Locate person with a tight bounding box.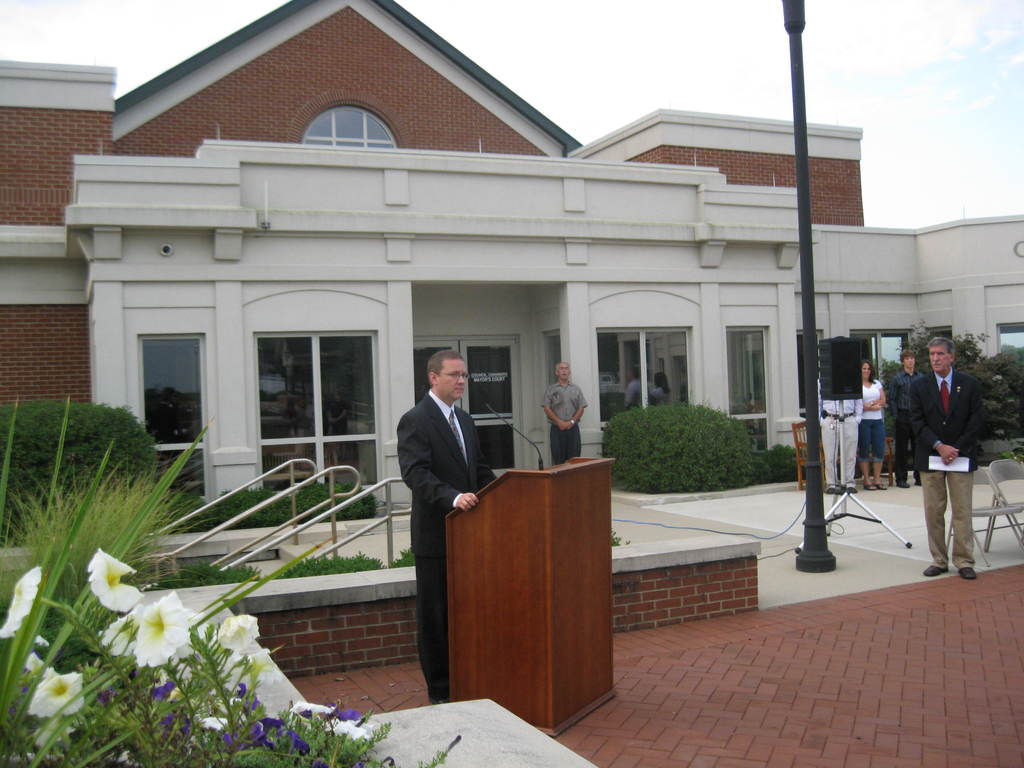
541:363:584:465.
